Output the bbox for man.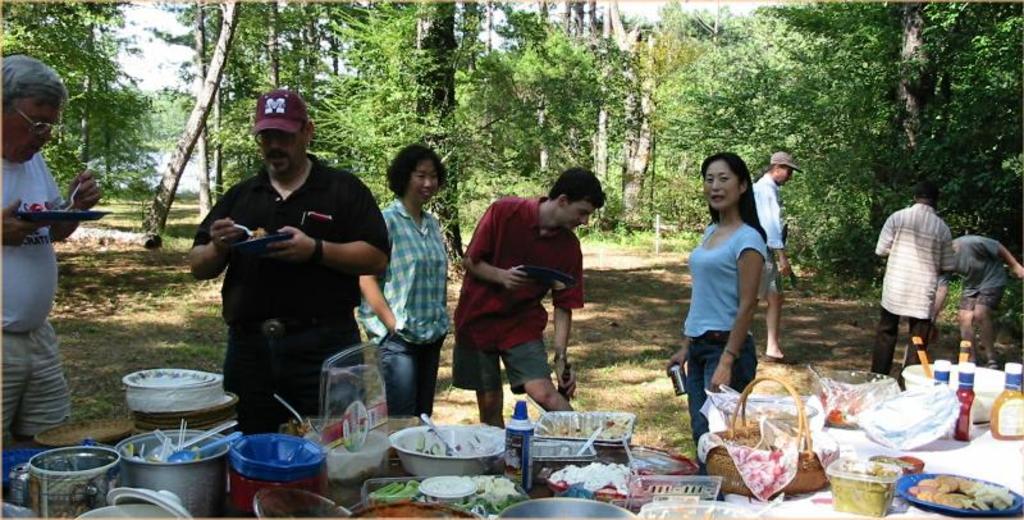
BBox(931, 233, 1023, 371).
